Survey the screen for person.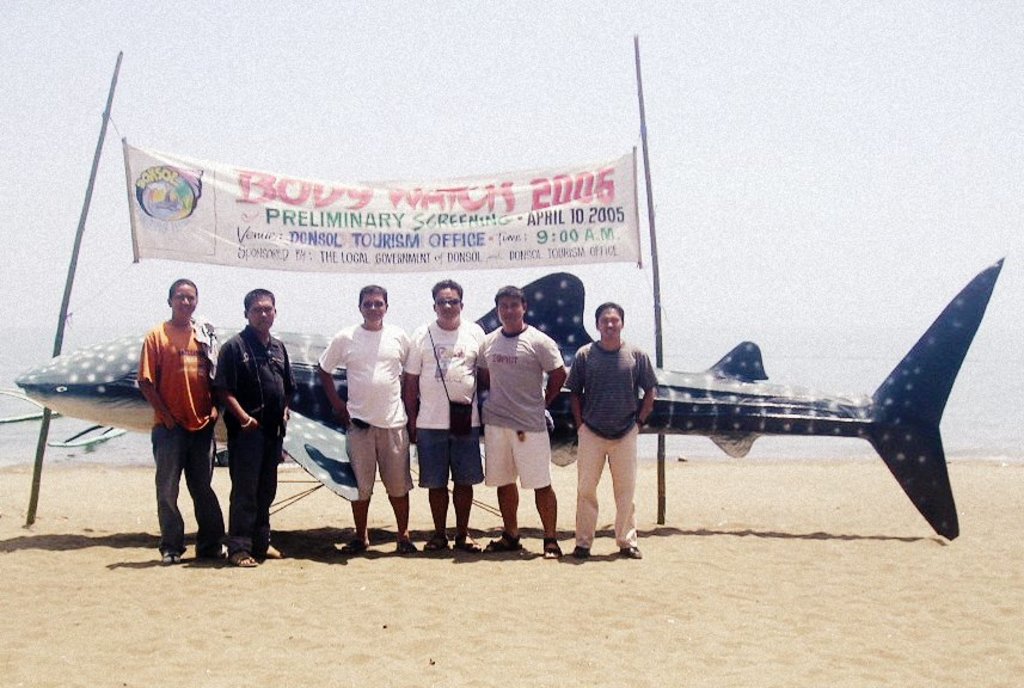
Survey found: select_region(570, 297, 663, 565).
